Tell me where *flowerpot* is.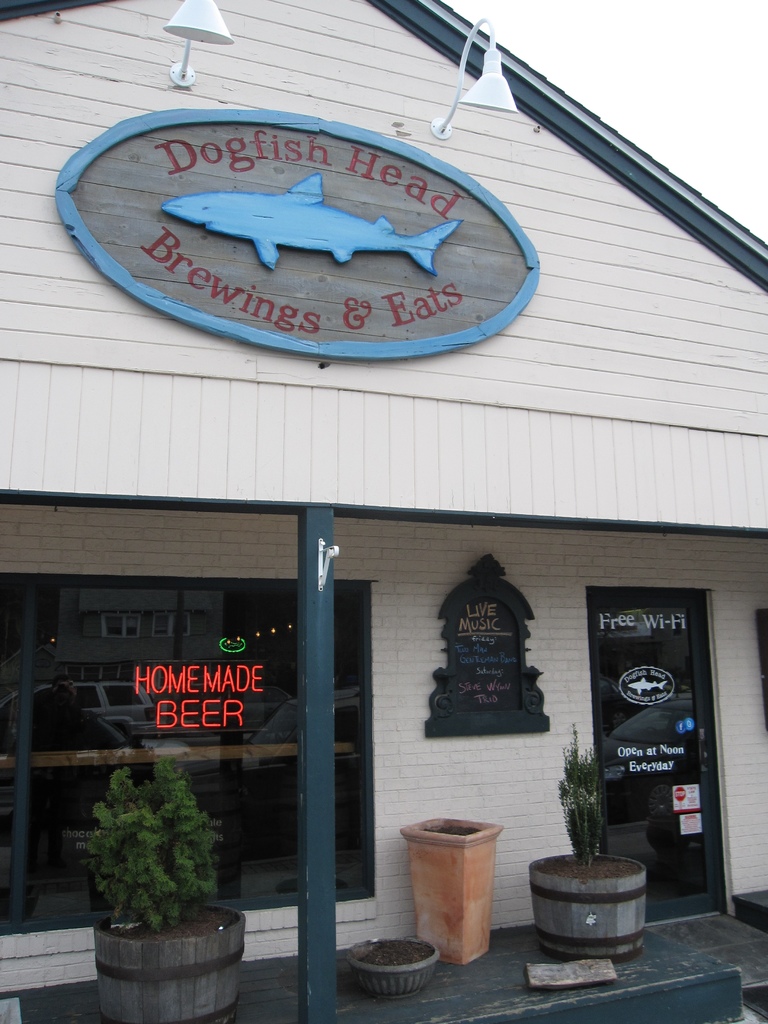
*flowerpot* is at x1=345, y1=934, x2=443, y2=1001.
